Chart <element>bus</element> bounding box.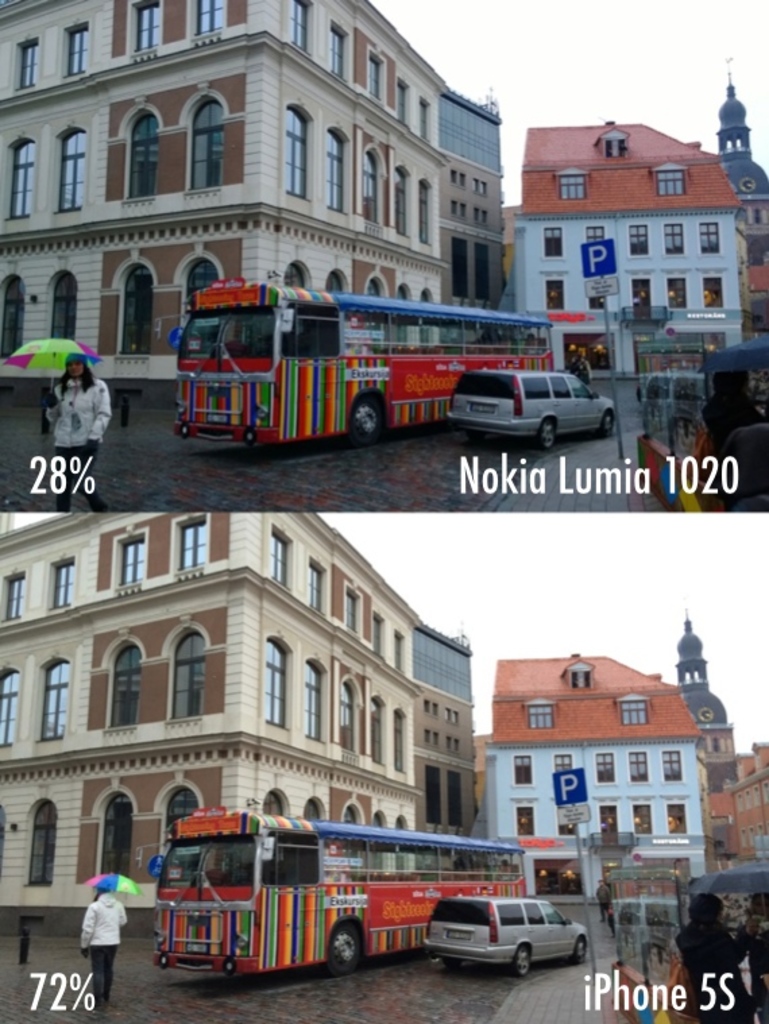
Charted: 154 808 532 977.
